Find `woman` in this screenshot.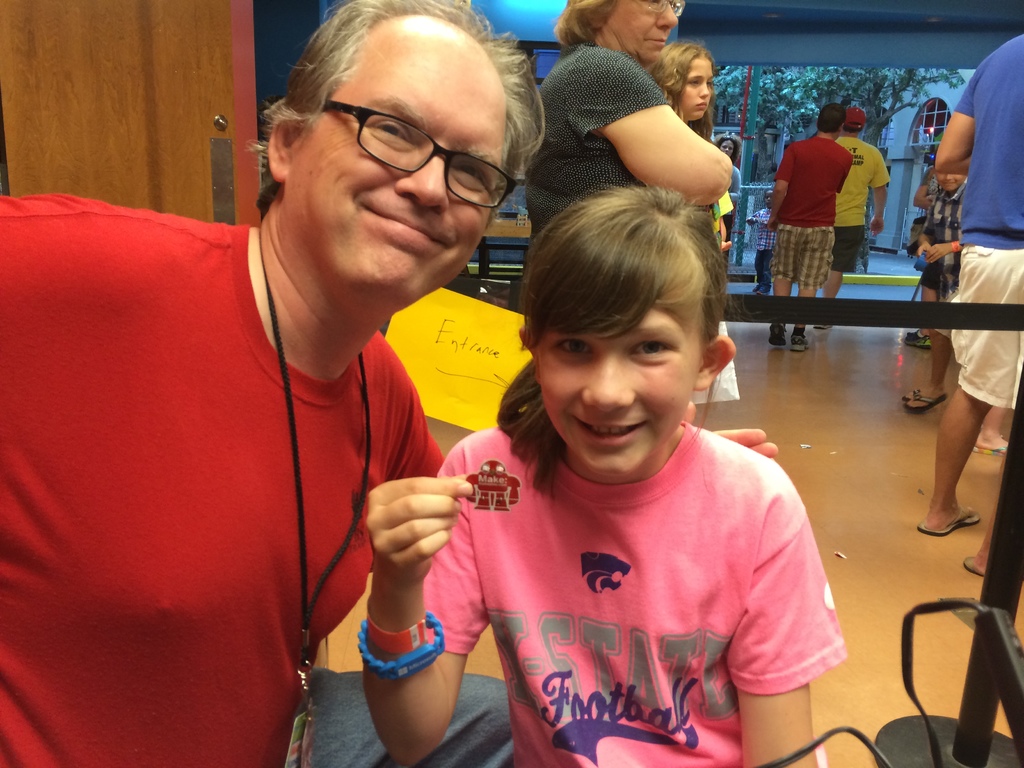
The bounding box for `woman` is [512, 0, 744, 223].
